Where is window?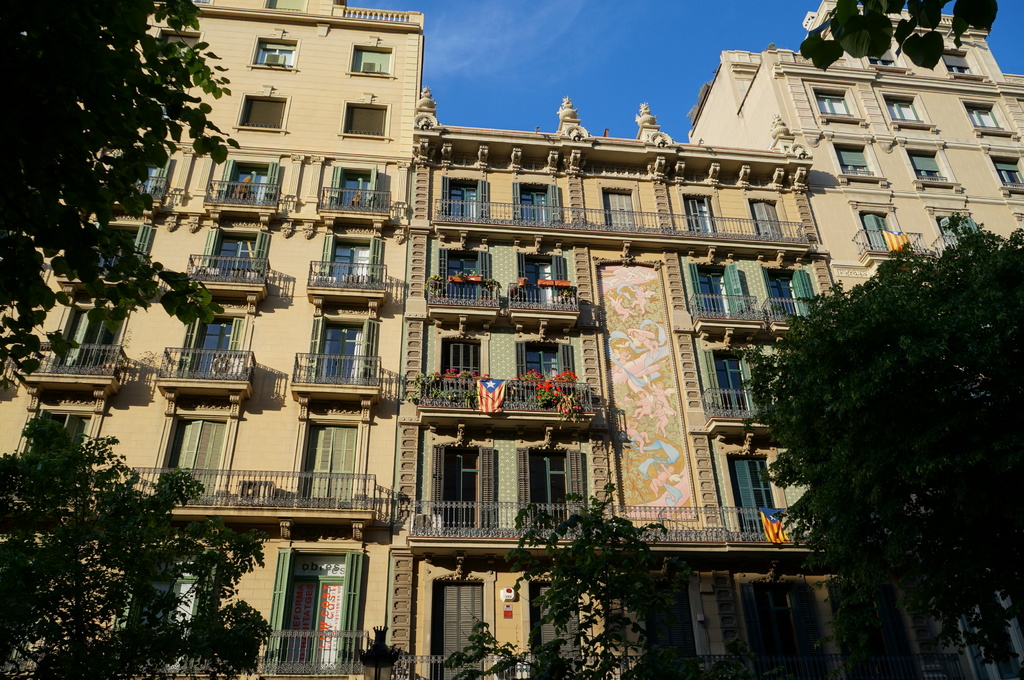
<box>986,150,1023,200</box>.
